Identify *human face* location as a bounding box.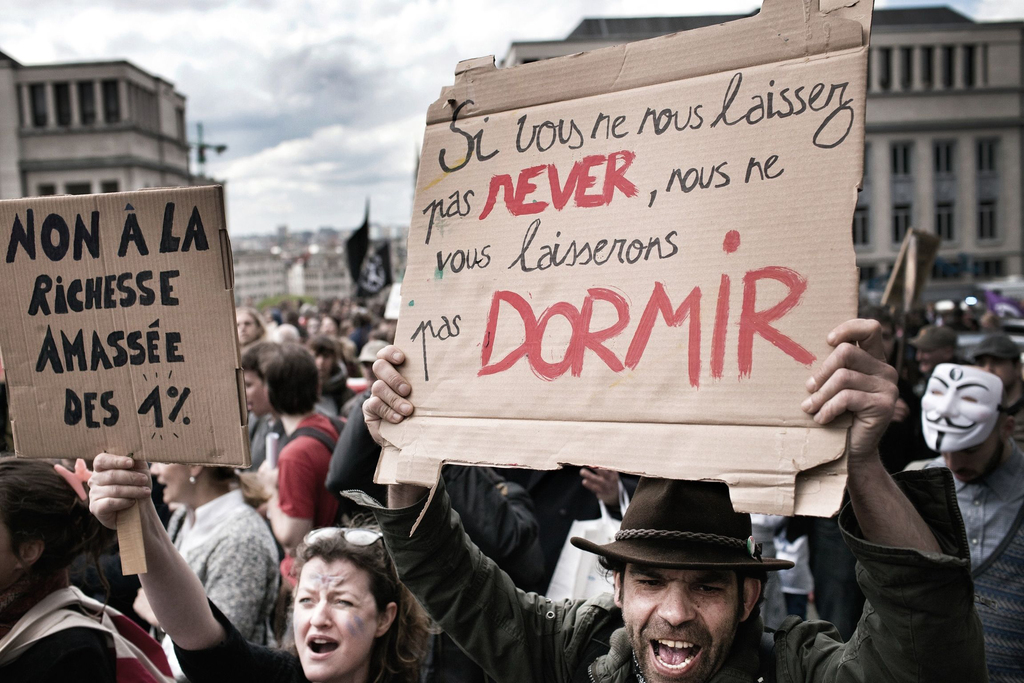
crop(235, 308, 262, 345).
